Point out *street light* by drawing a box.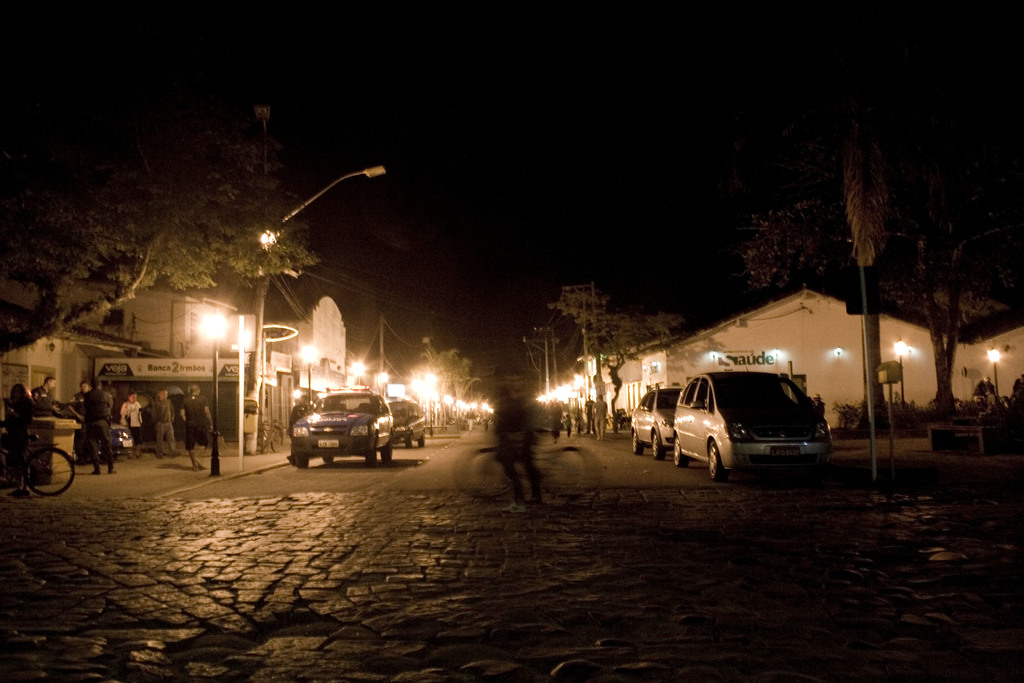
(346, 362, 367, 393).
